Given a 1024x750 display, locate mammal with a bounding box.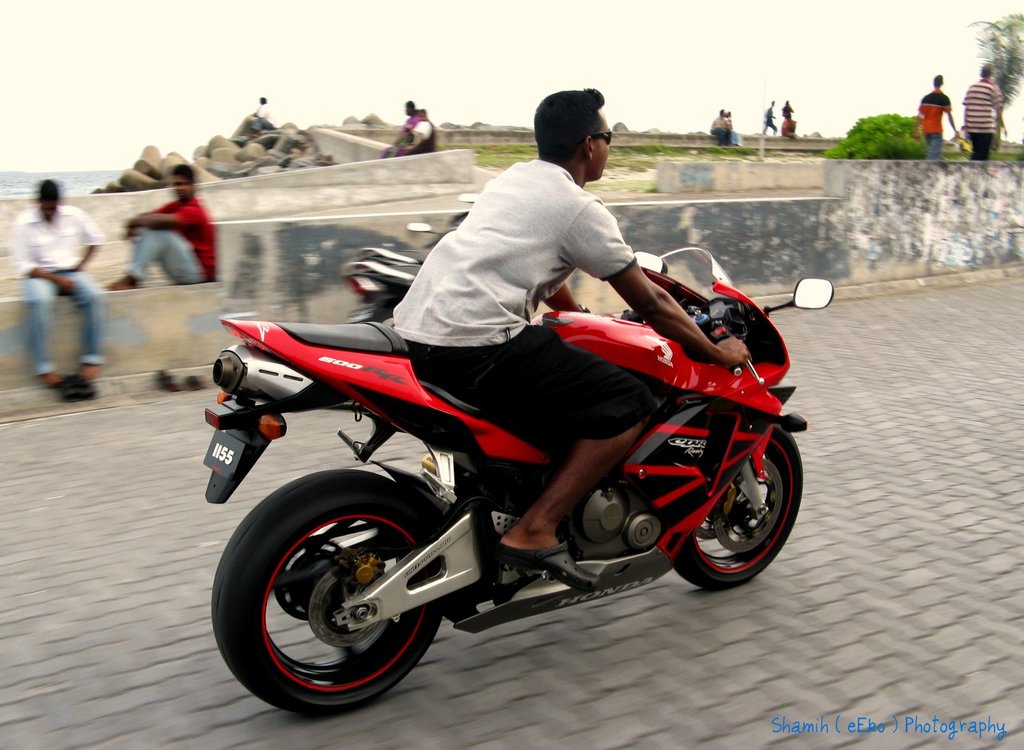
Located: detection(391, 109, 434, 157).
